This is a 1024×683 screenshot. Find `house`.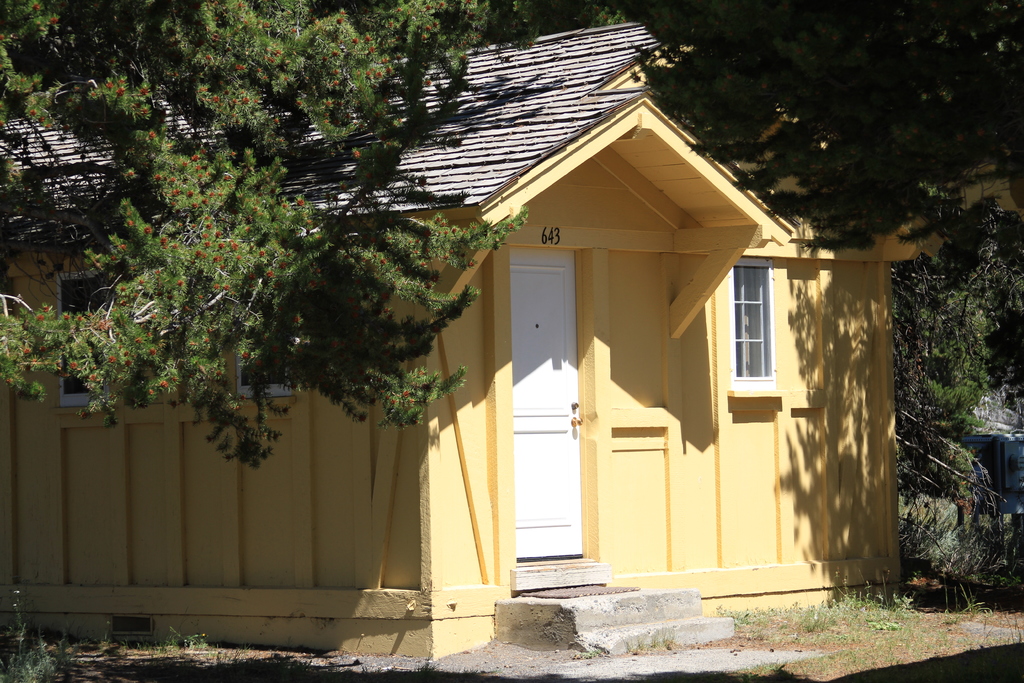
Bounding box: 55, 33, 908, 641.
